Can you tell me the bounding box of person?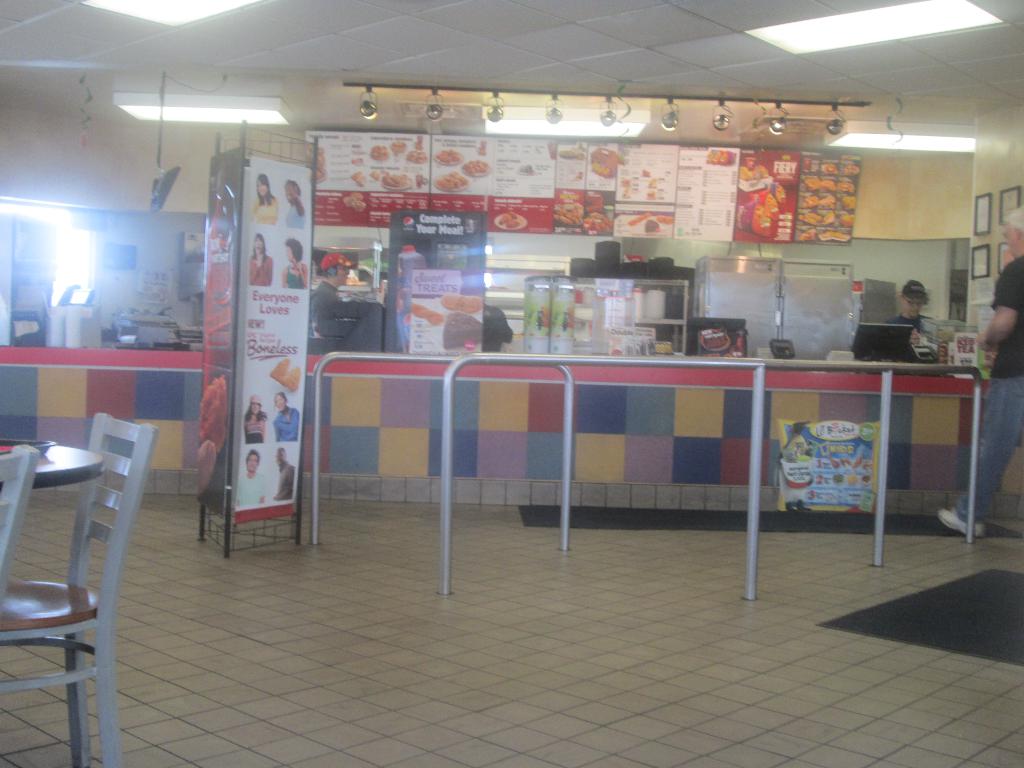
<region>924, 211, 1023, 540</region>.
